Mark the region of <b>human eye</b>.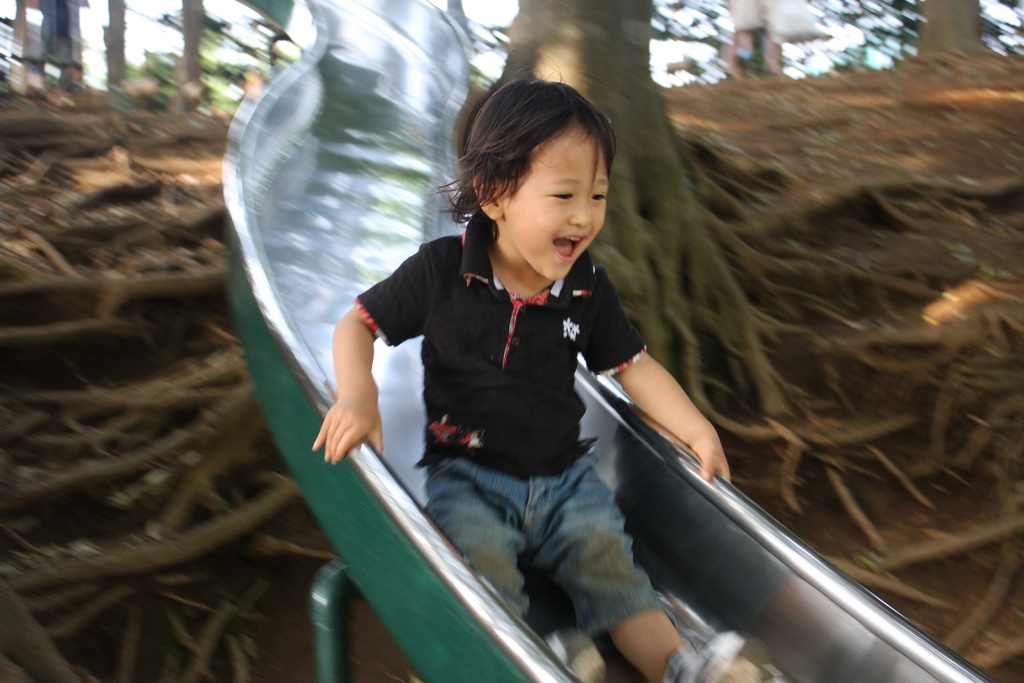
Region: [x1=544, y1=183, x2=581, y2=208].
